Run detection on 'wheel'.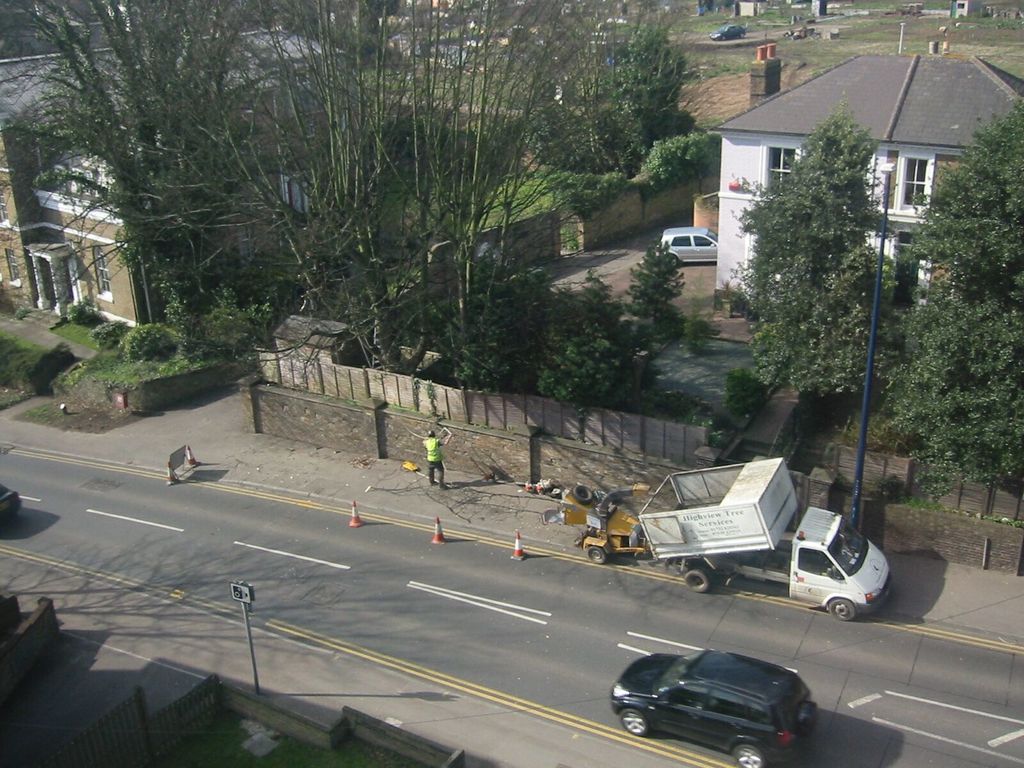
Result: box(824, 597, 862, 623).
